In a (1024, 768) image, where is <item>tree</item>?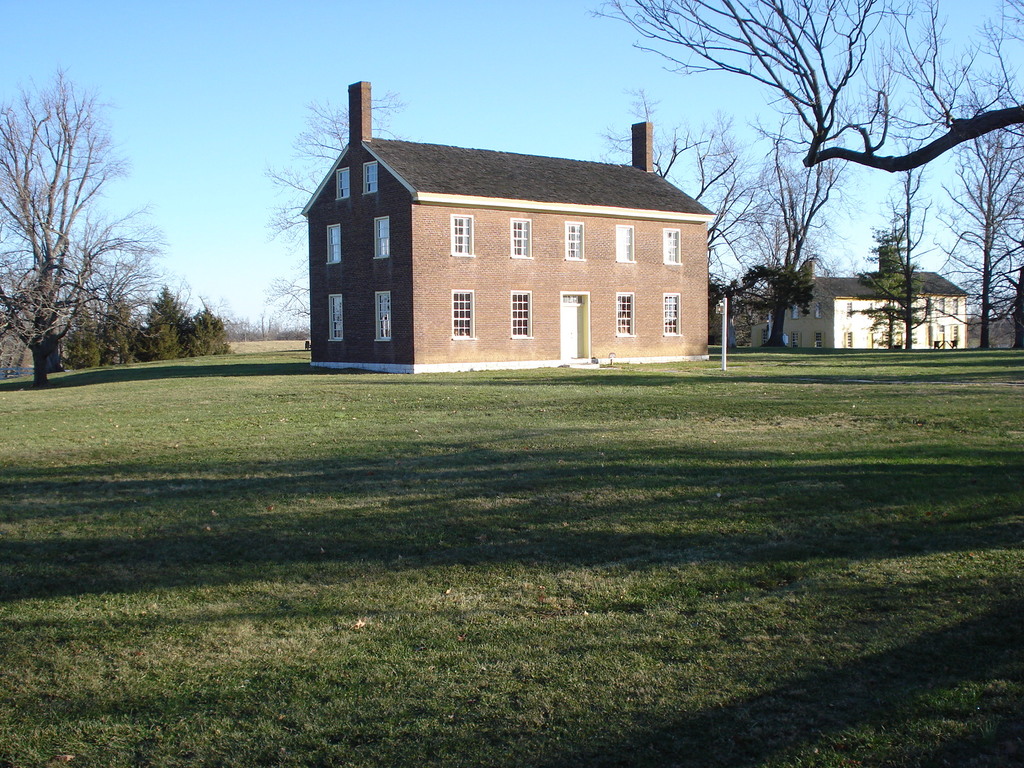
detection(12, 55, 145, 376).
